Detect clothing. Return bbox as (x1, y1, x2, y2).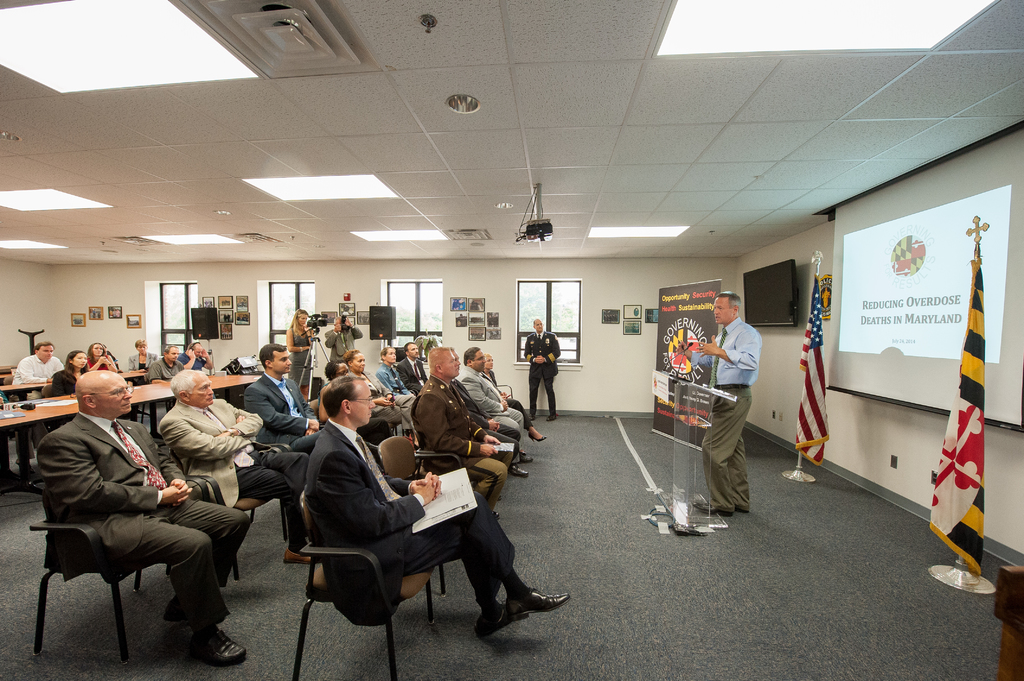
(684, 290, 776, 516).
